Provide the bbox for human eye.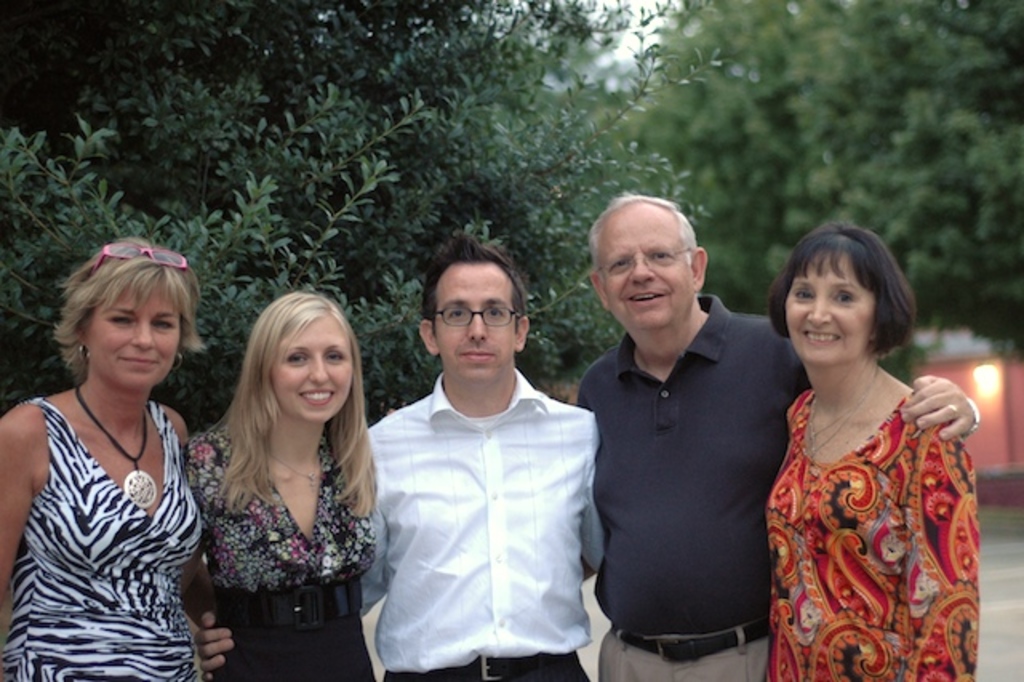
794:285:814:299.
